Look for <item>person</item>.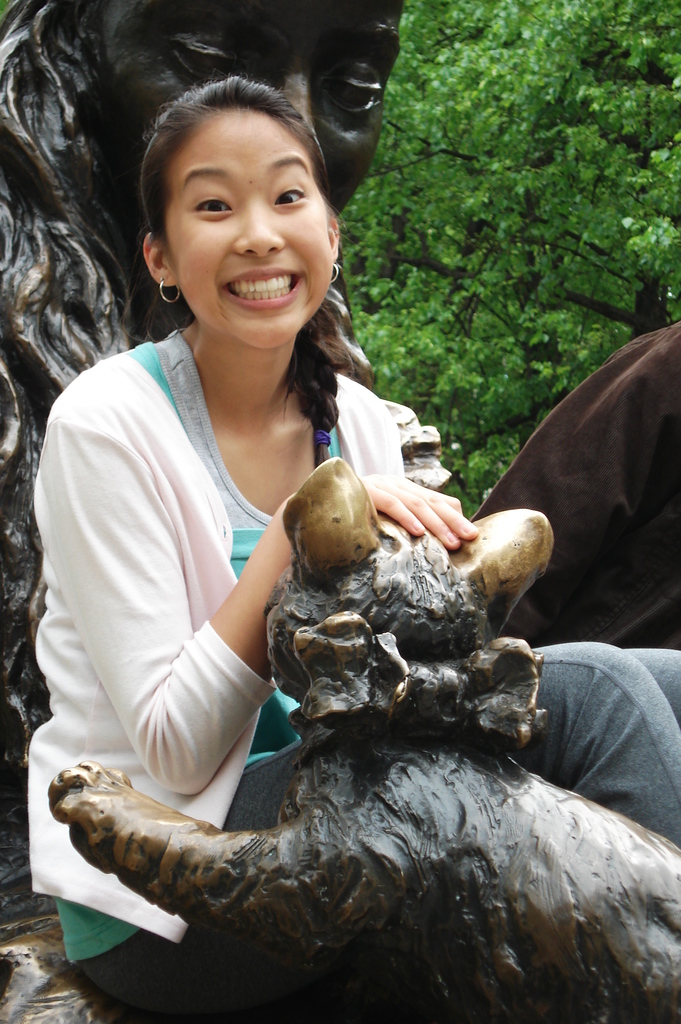
Found: 14/68/680/1023.
